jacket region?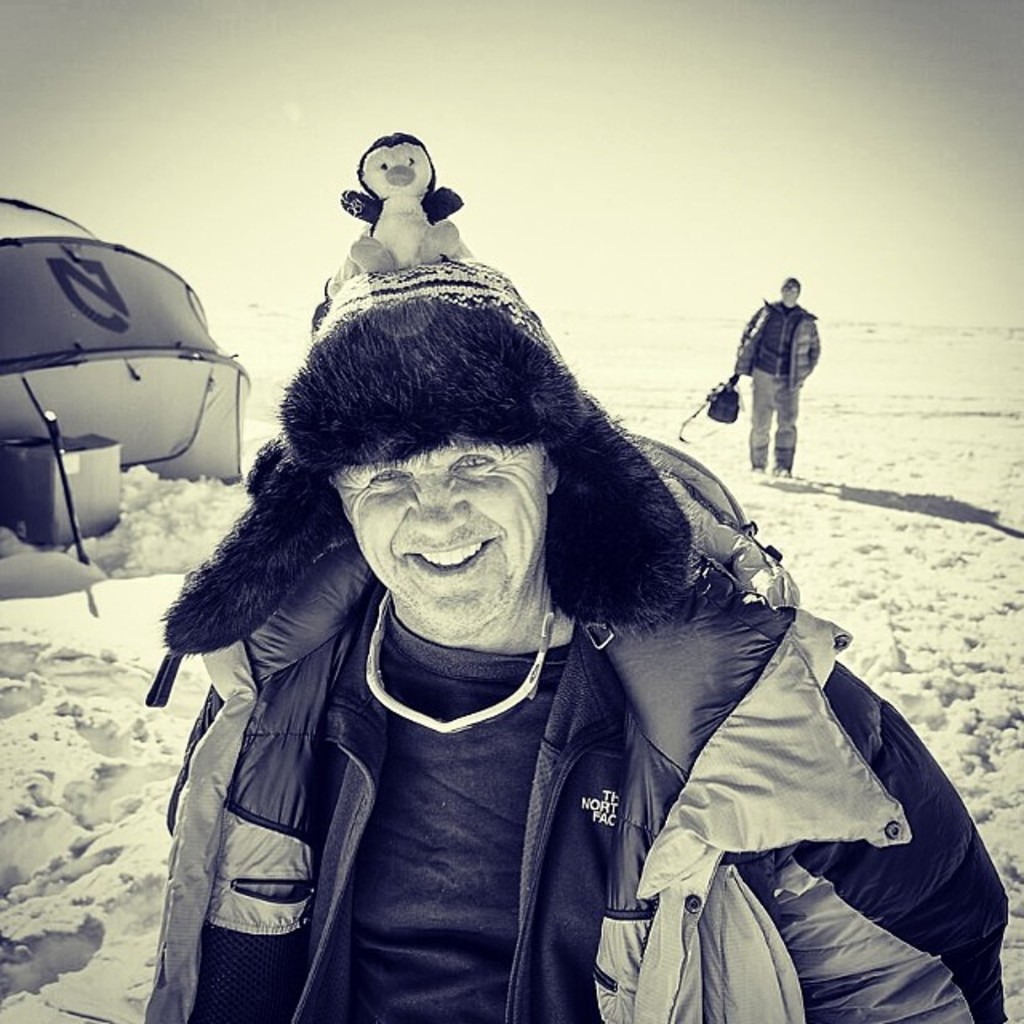
pyautogui.locateOnScreen(109, 211, 893, 1003)
